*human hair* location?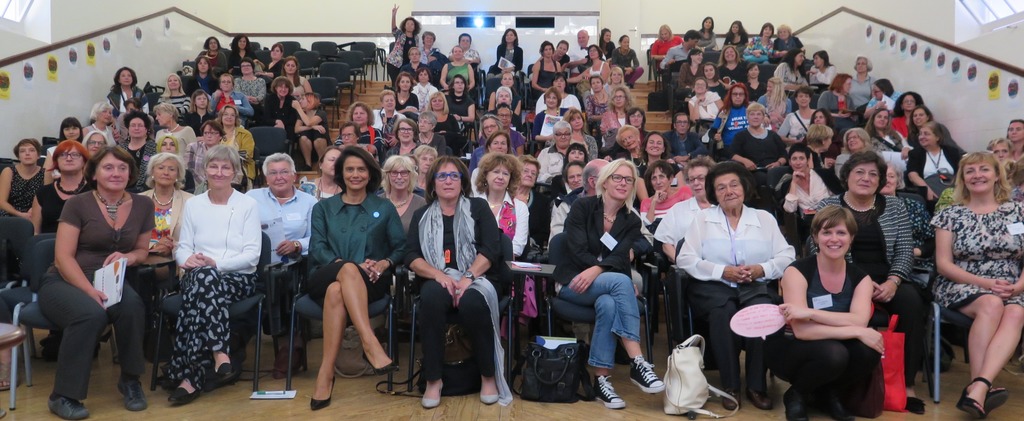
125, 98, 144, 108
